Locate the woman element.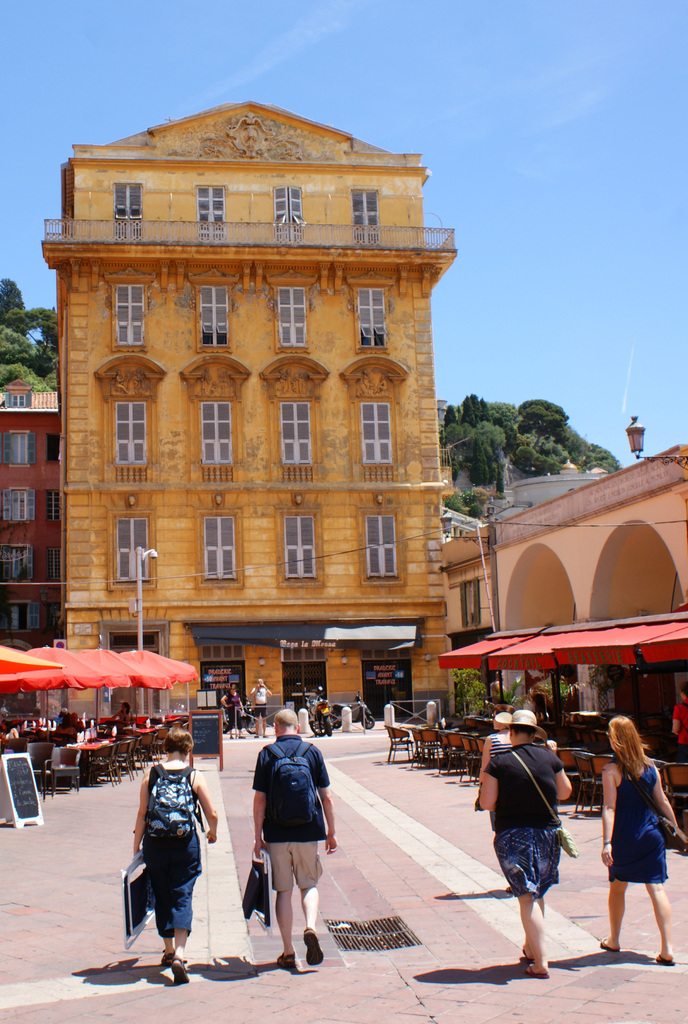
Element bbox: pyautogui.locateOnScreen(595, 708, 683, 958).
